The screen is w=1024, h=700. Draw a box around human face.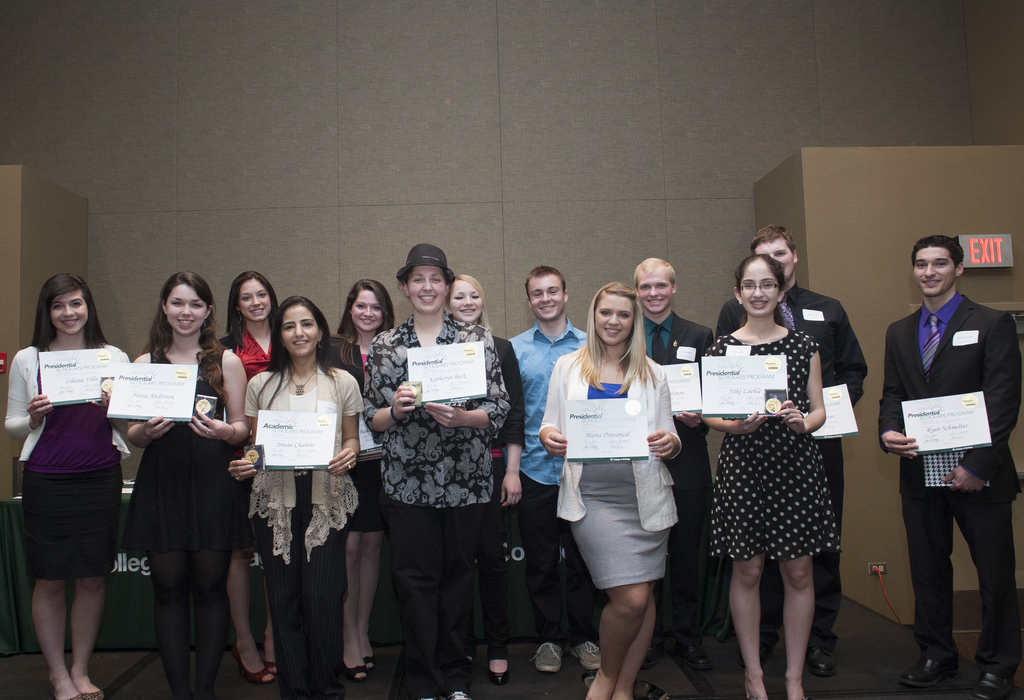
BBox(530, 273, 565, 321).
